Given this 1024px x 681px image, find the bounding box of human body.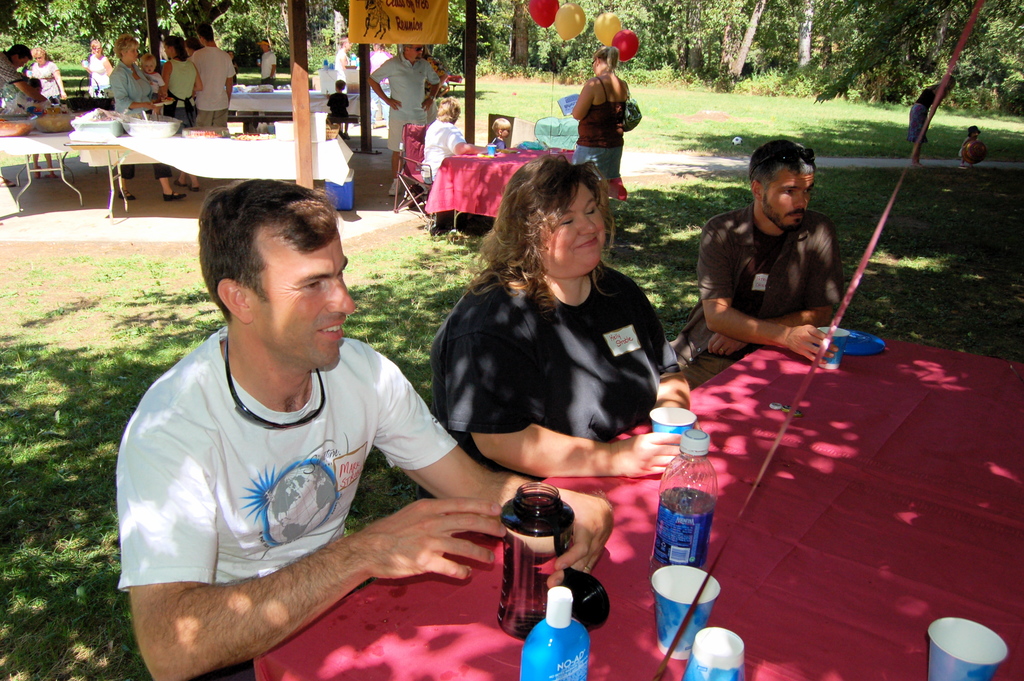
region(367, 53, 435, 194).
